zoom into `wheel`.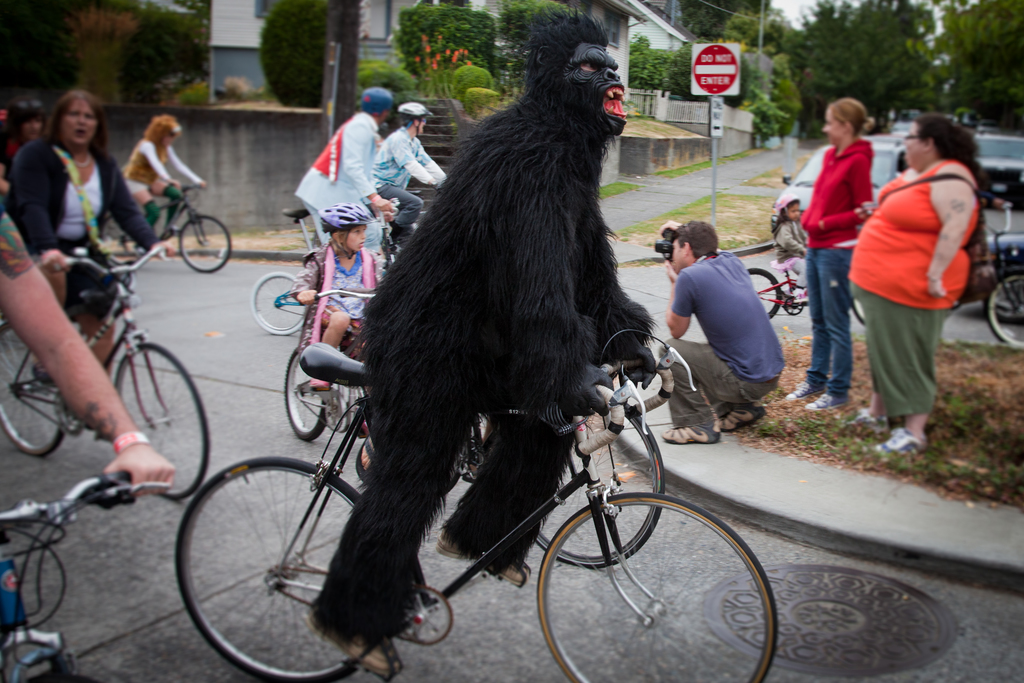
Zoom target: [left=177, top=217, right=236, bottom=272].
